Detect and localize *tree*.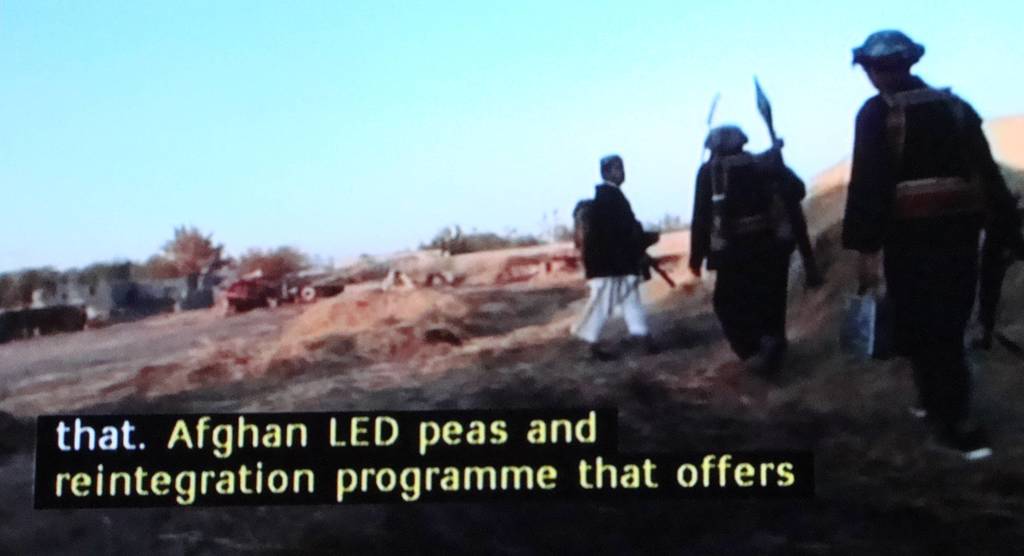
Localized at box=[418, 230, 534, 256].
